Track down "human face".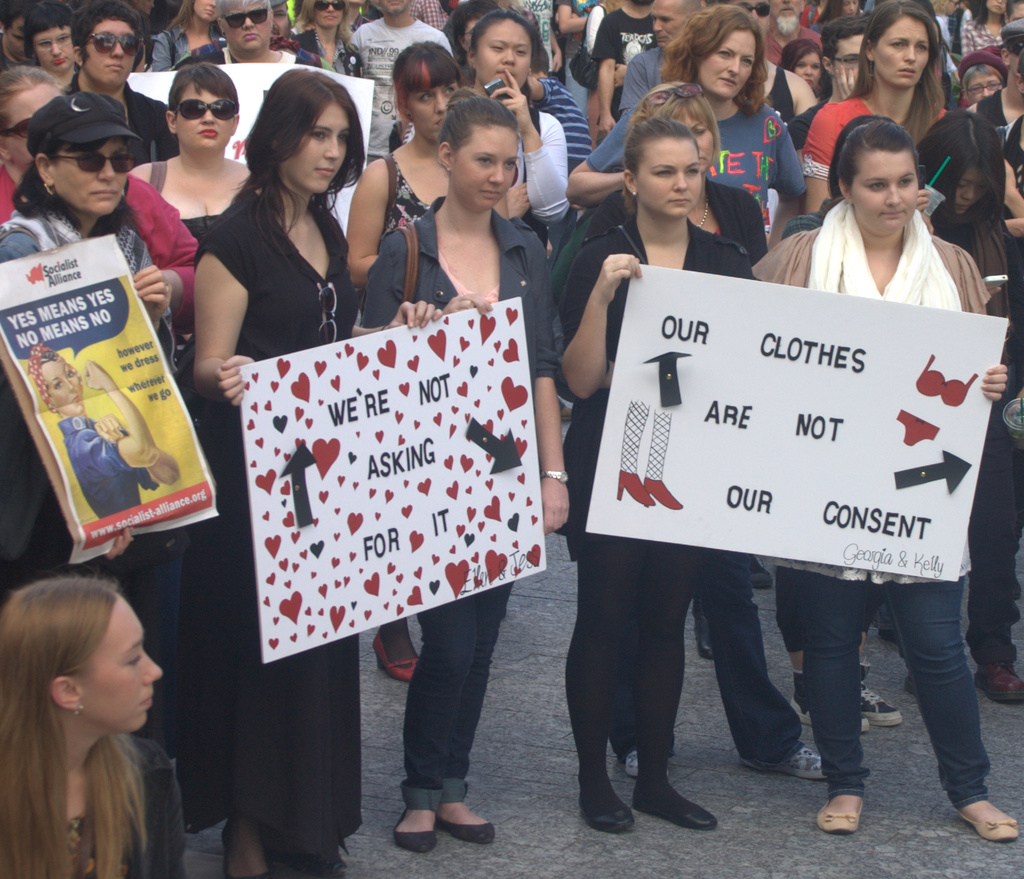
Tracked to <box>413,82,458,132</box>.
